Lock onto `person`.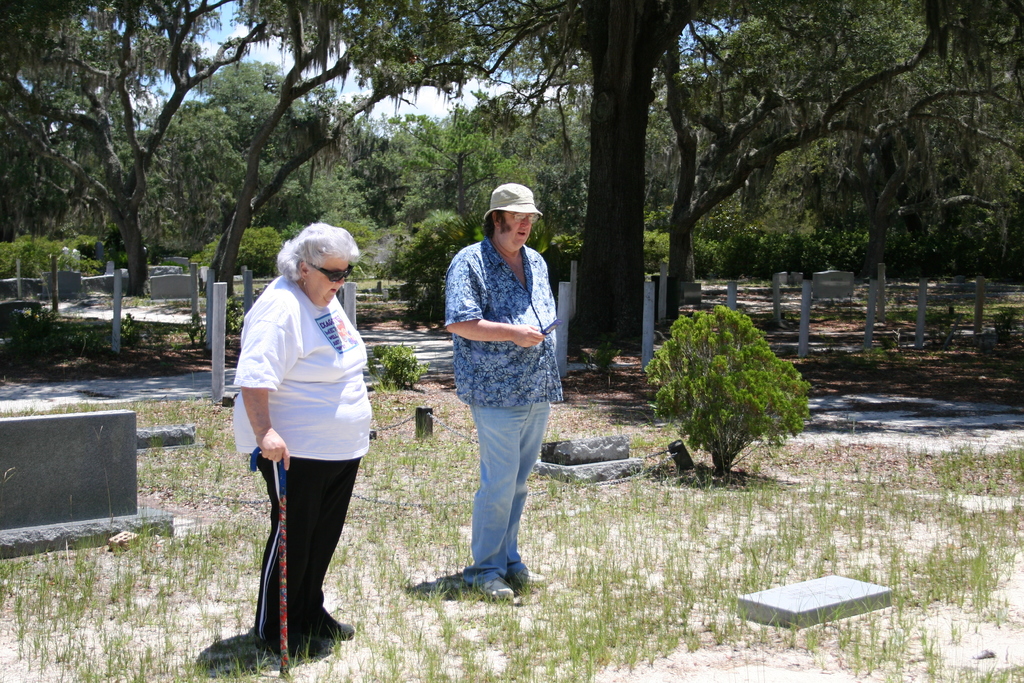
Locked: locate(445, 181, 564, 598).
